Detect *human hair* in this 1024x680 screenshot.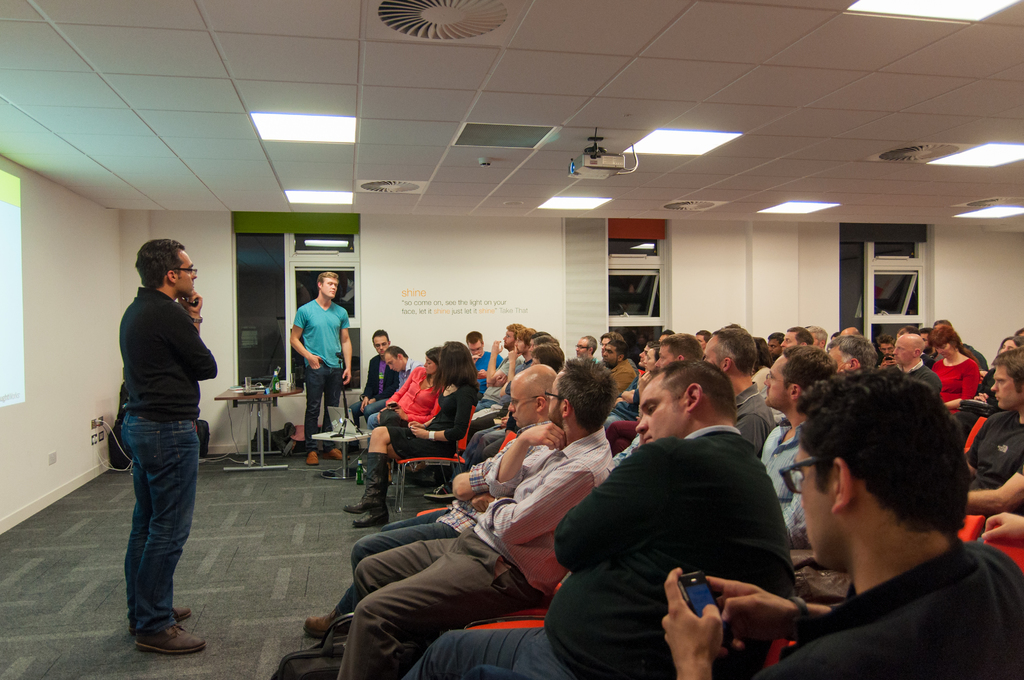
Detection: [left=535, top=346, right=566, bottom=367].
